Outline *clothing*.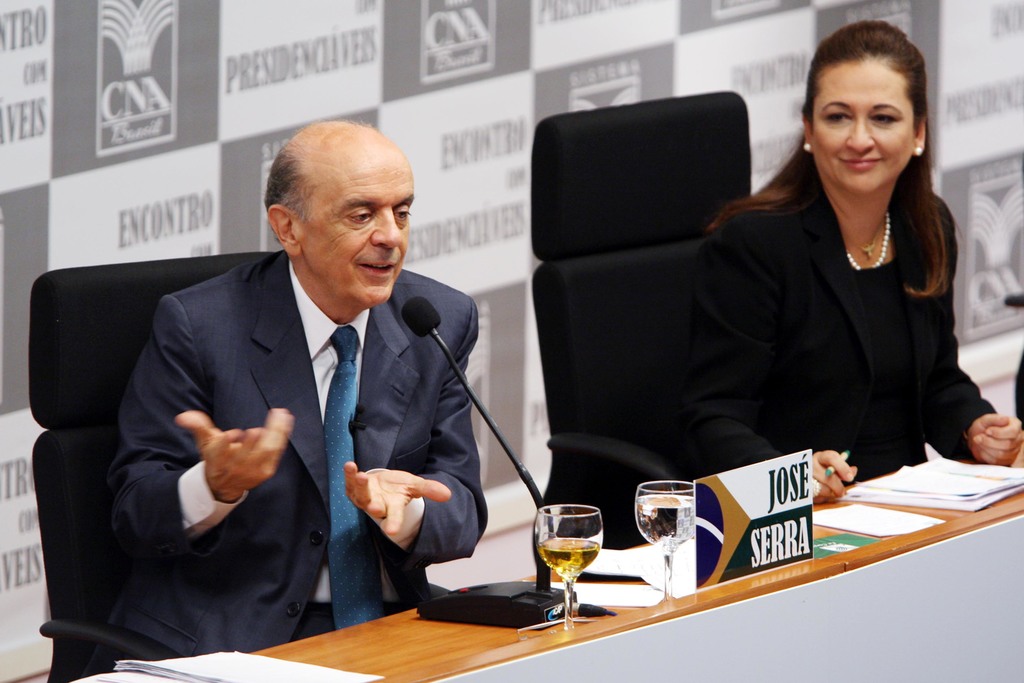
Outline: [x1=90, y1=230, x2=511, y2=638].
